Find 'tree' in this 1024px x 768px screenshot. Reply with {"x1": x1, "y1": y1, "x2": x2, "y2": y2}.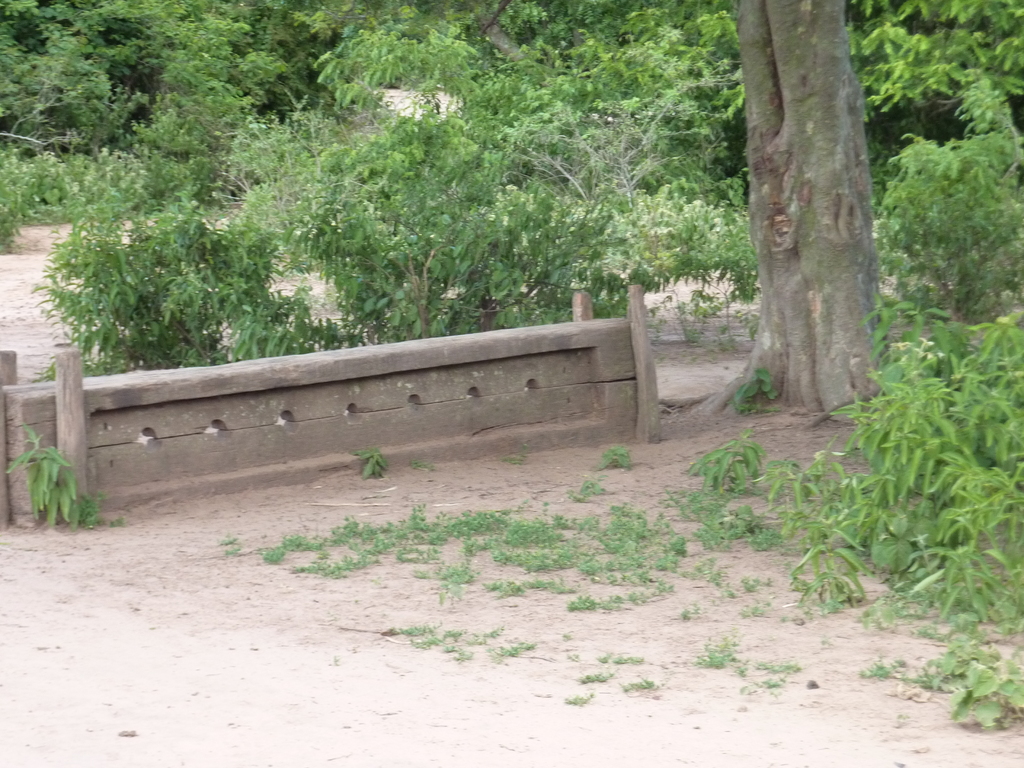
{"x1": 842, "y1": 0, "x2": 1023, "y2": 156}.
